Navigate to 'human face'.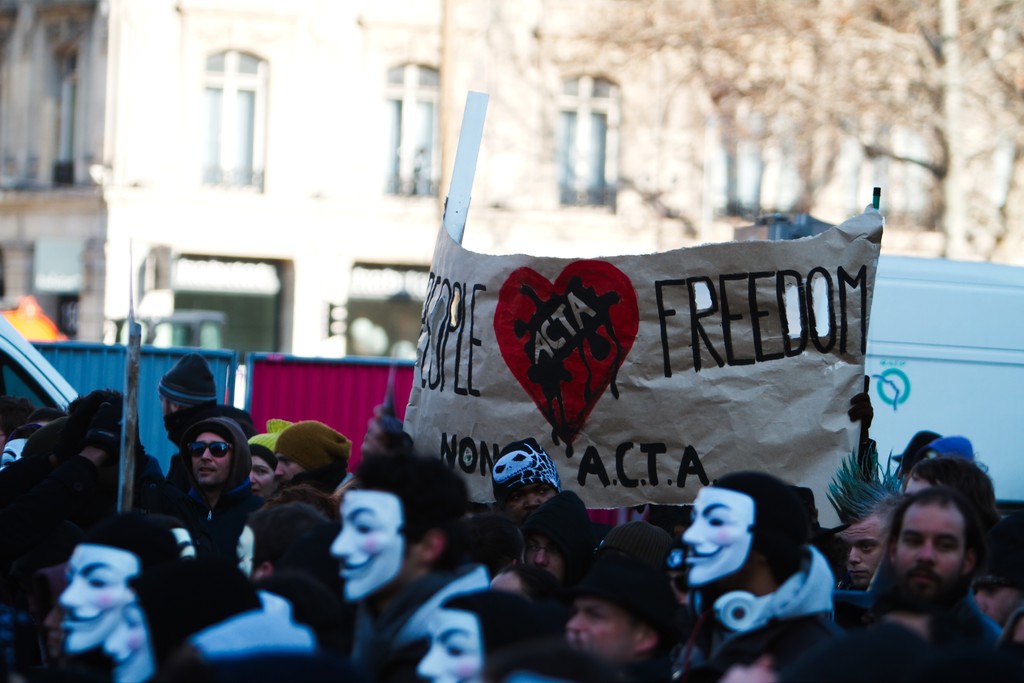
Navigation target: <bbox>841, 523, 891, 583</bbox>.
